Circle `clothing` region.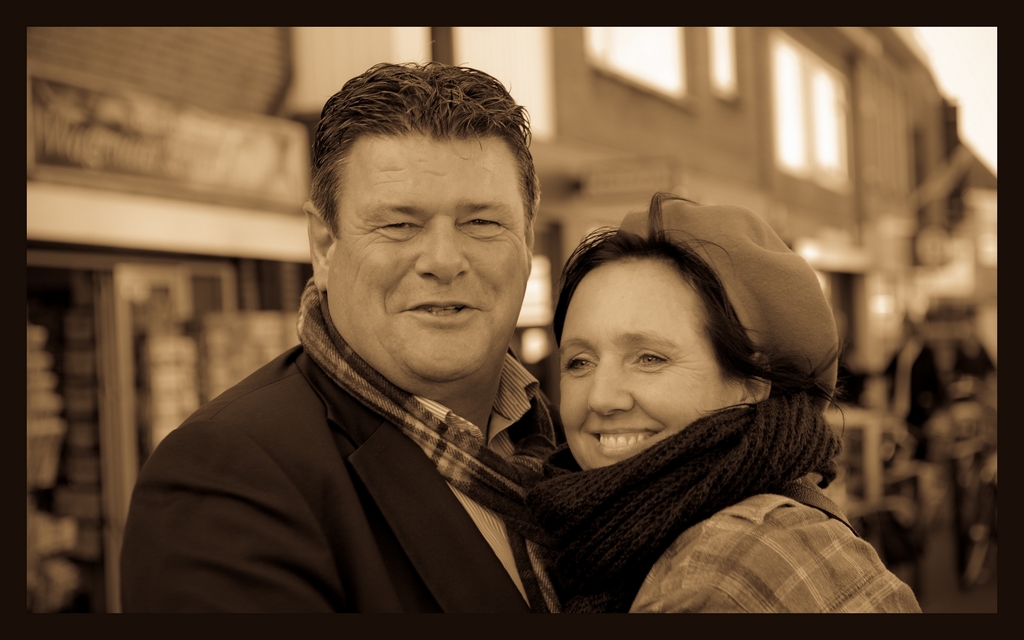
Region: 630 470 927 615.
